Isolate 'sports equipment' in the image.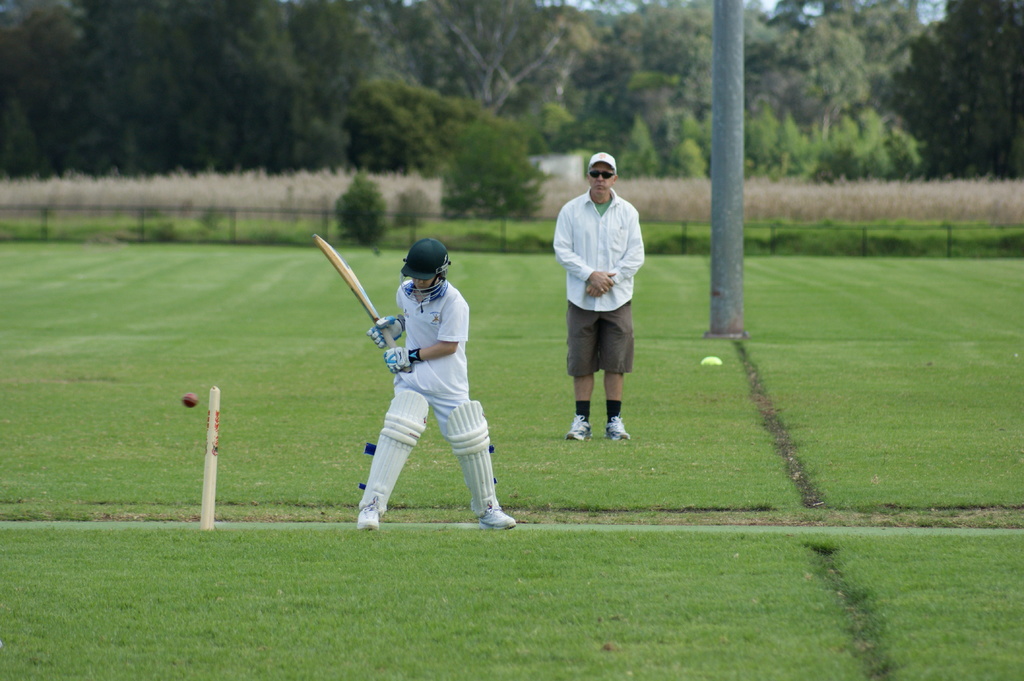
Isolated region: BBox(309, 230, 403, 374).
